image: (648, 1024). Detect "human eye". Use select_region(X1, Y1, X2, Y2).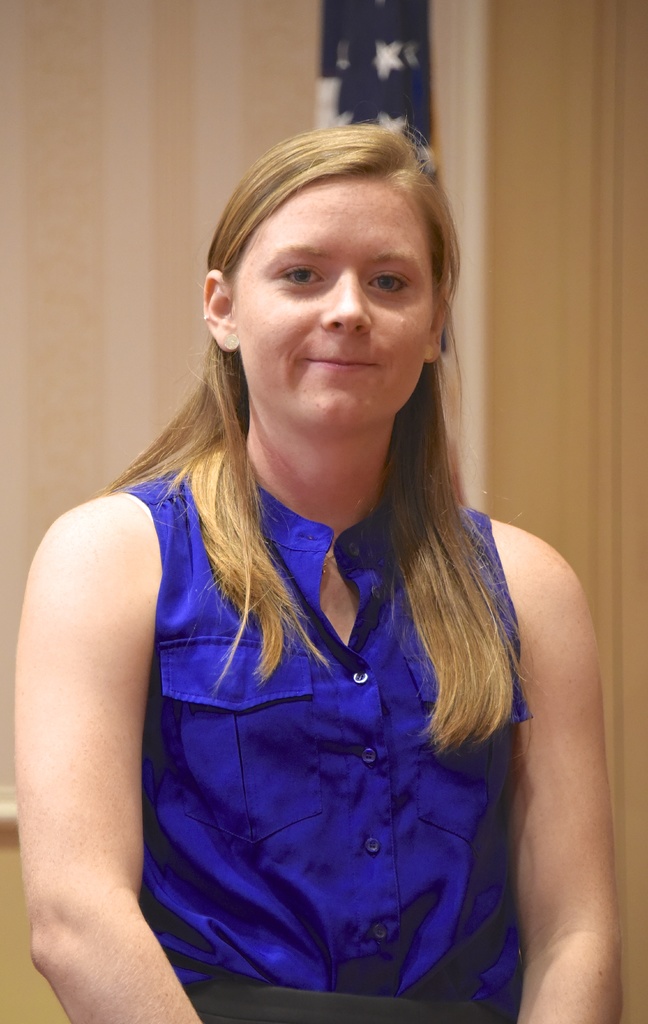
select_region(271, 258, 336, 287).
